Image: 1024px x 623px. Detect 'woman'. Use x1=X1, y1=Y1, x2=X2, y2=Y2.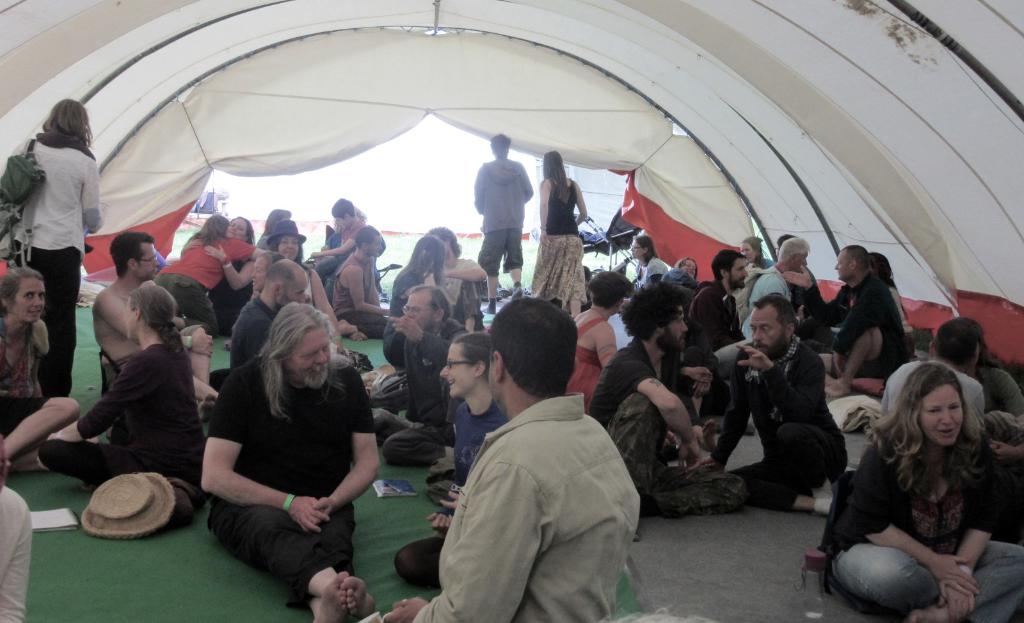
x1=624, y1=231, x2=675, y2=282.
